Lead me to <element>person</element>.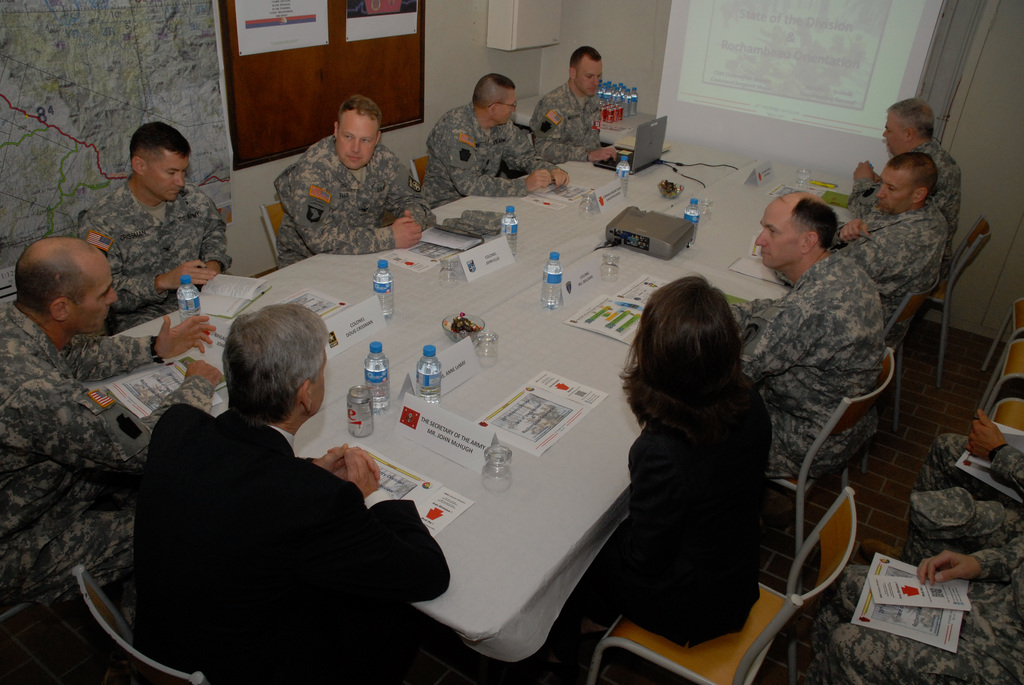
Lead to box=[833, 155, 948, 349].
